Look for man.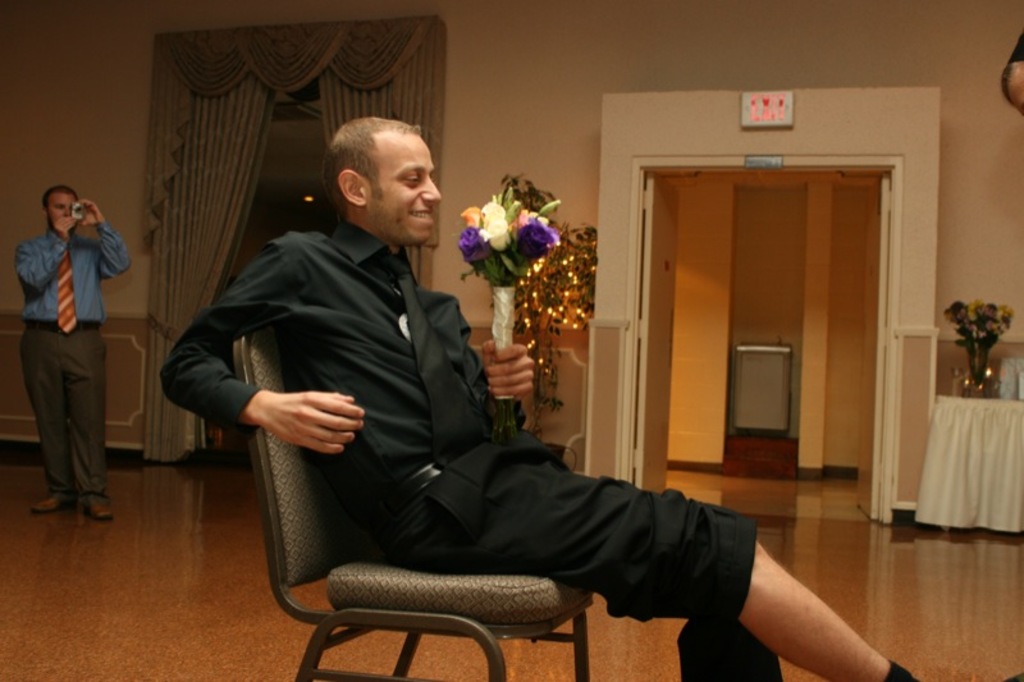
Found: <bbox>13, 186, 140, 526</bbox>.
